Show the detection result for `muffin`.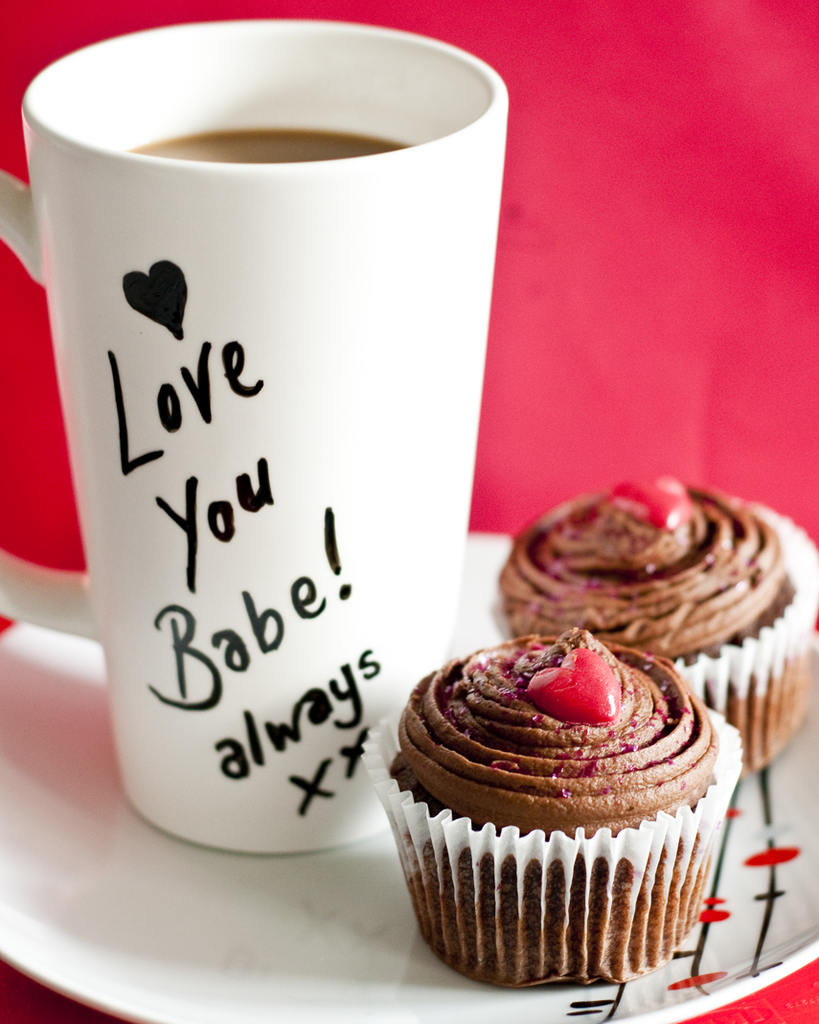
x1=398, y1=612, x2=752, y2=984.
